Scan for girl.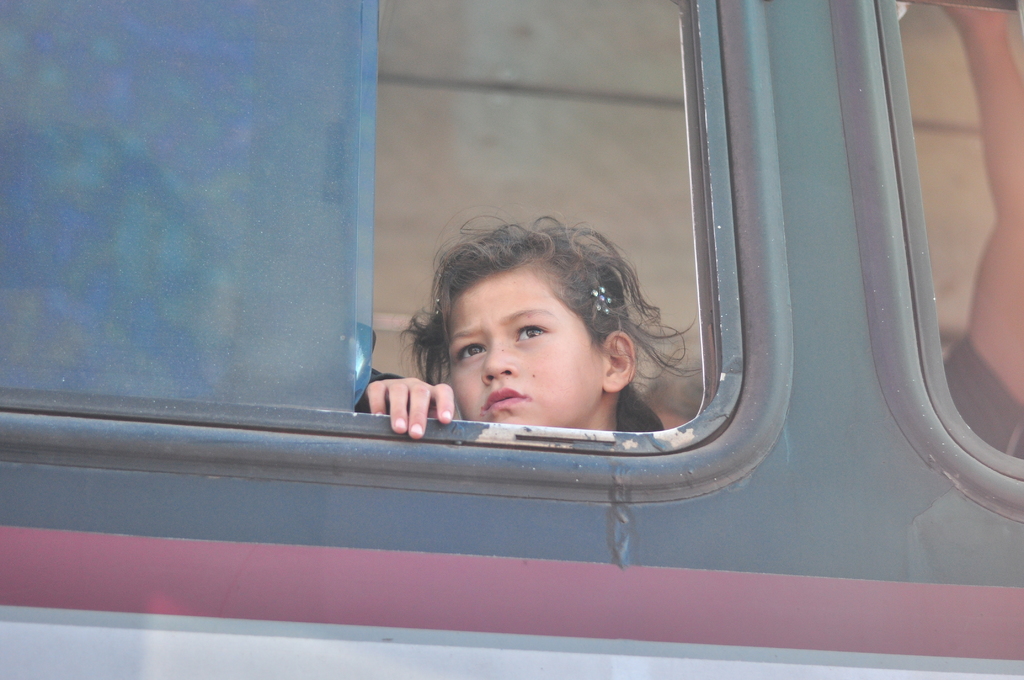
Scan result: box(355, 207, 715, 441).
